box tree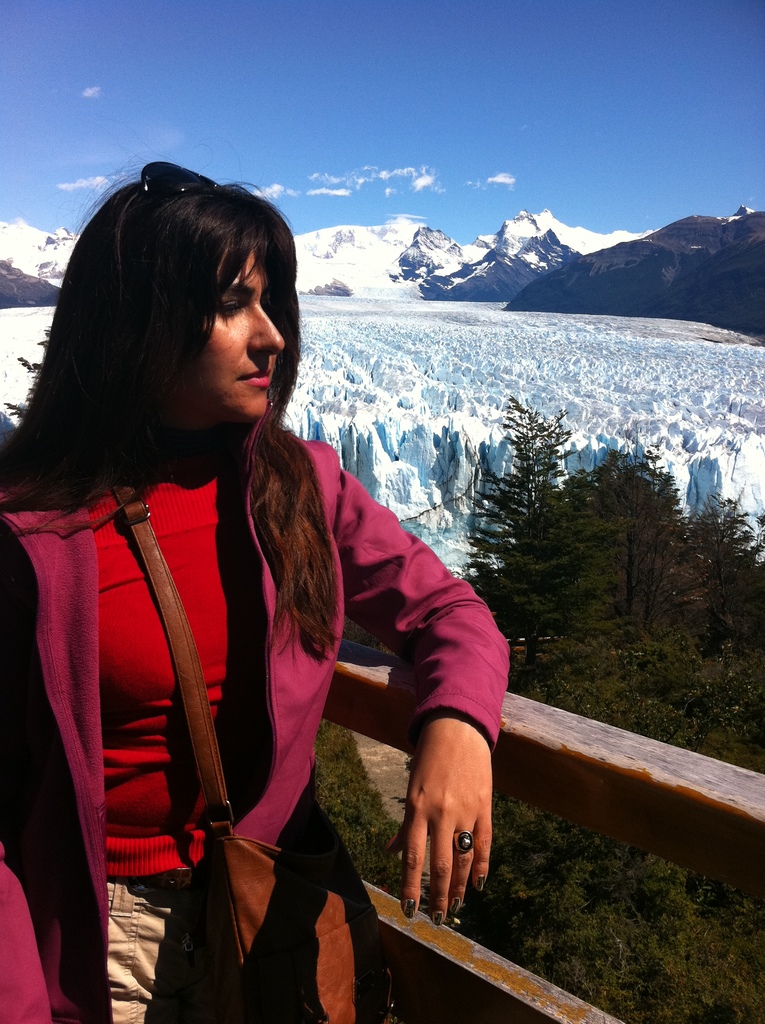
<region>382, 388, 764, 1020</region>
